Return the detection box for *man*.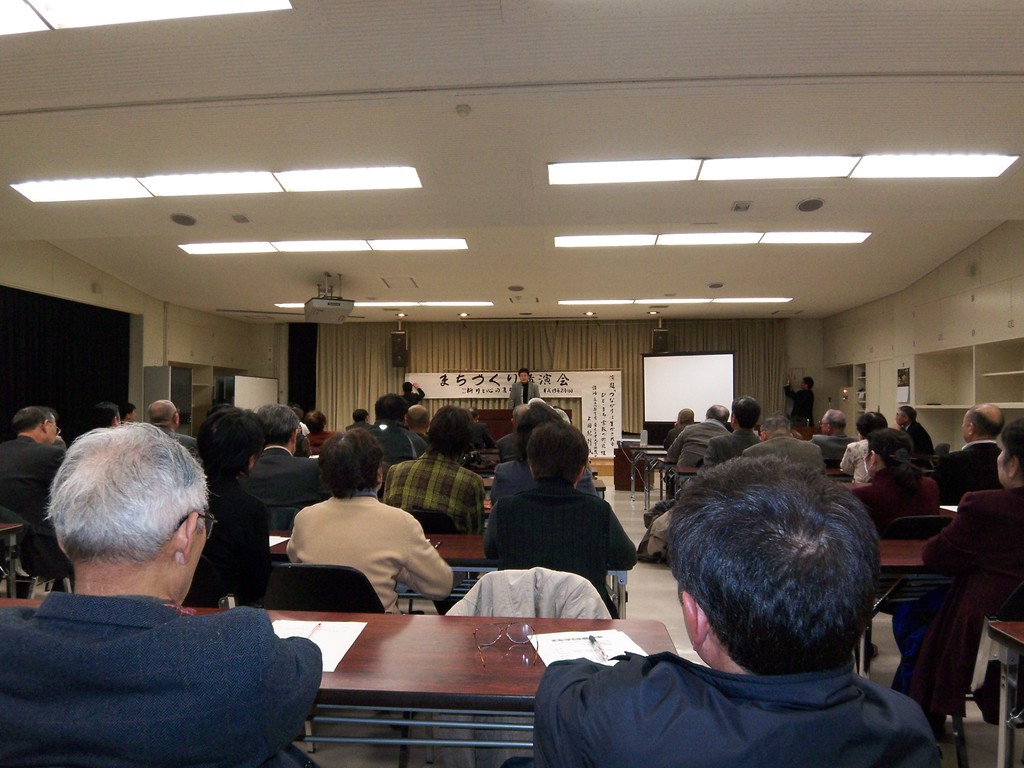
{"x1": 244, "y1": 396, "x2": 324, "y2": 527}.
